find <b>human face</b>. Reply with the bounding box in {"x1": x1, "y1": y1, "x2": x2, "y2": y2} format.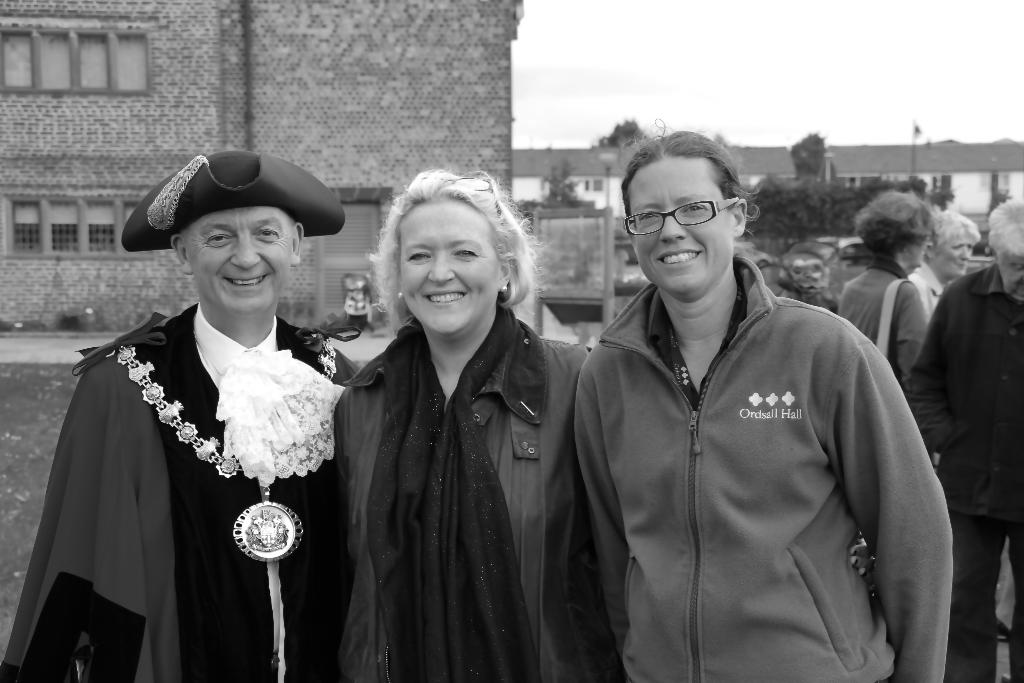
{"x1": 395, "y1": 201, "x2": 506, "y2": 334}.
